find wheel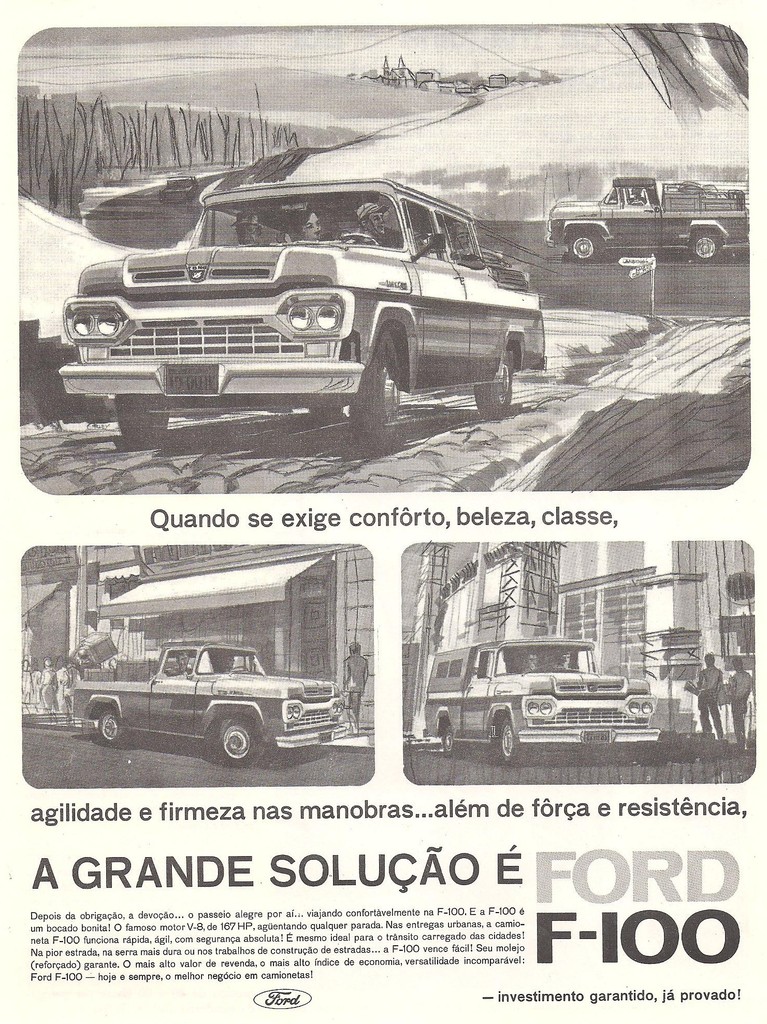
[left=568, top=235, right=601, bottom=254]
